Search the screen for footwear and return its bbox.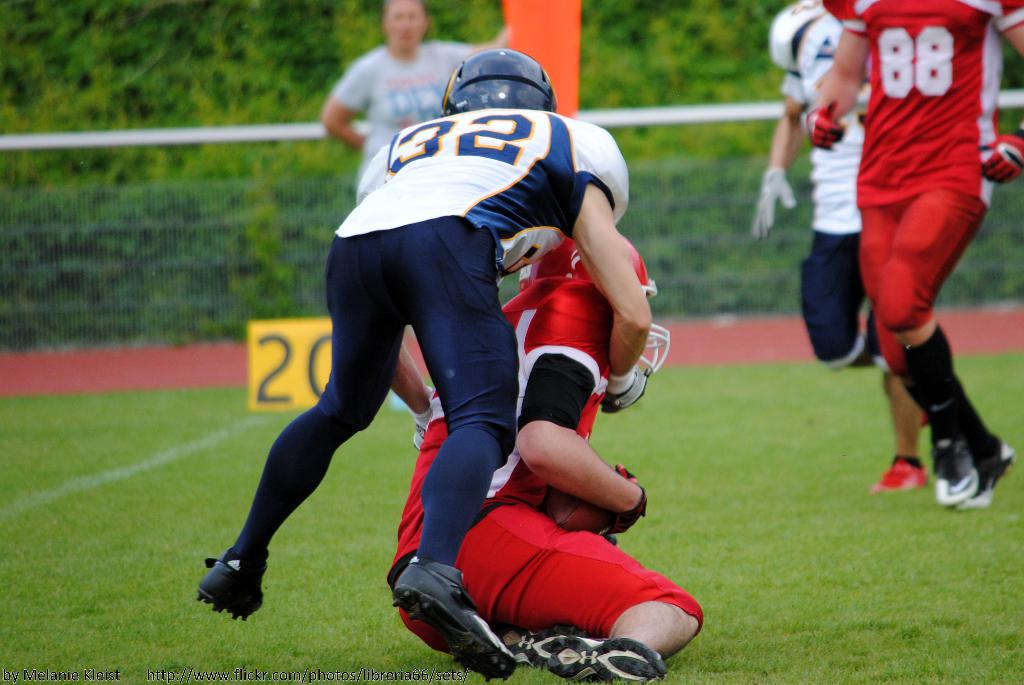
Found: bbox=(933, 436, 978, 508).
